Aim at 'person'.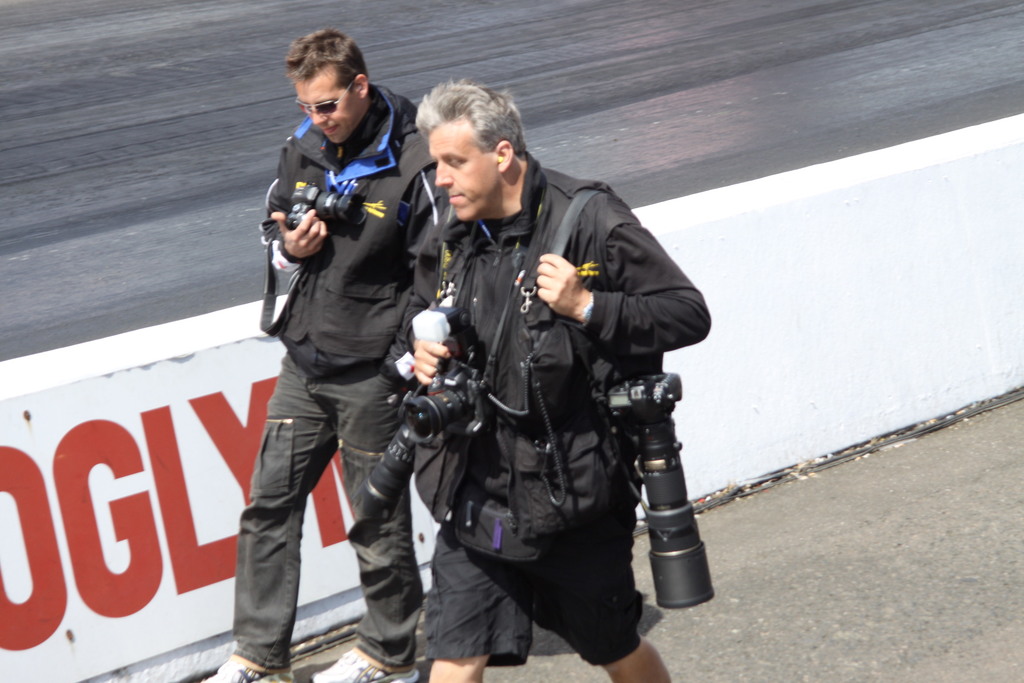
Aimed at x1=235, y1=72, x2=434, y2=679.
